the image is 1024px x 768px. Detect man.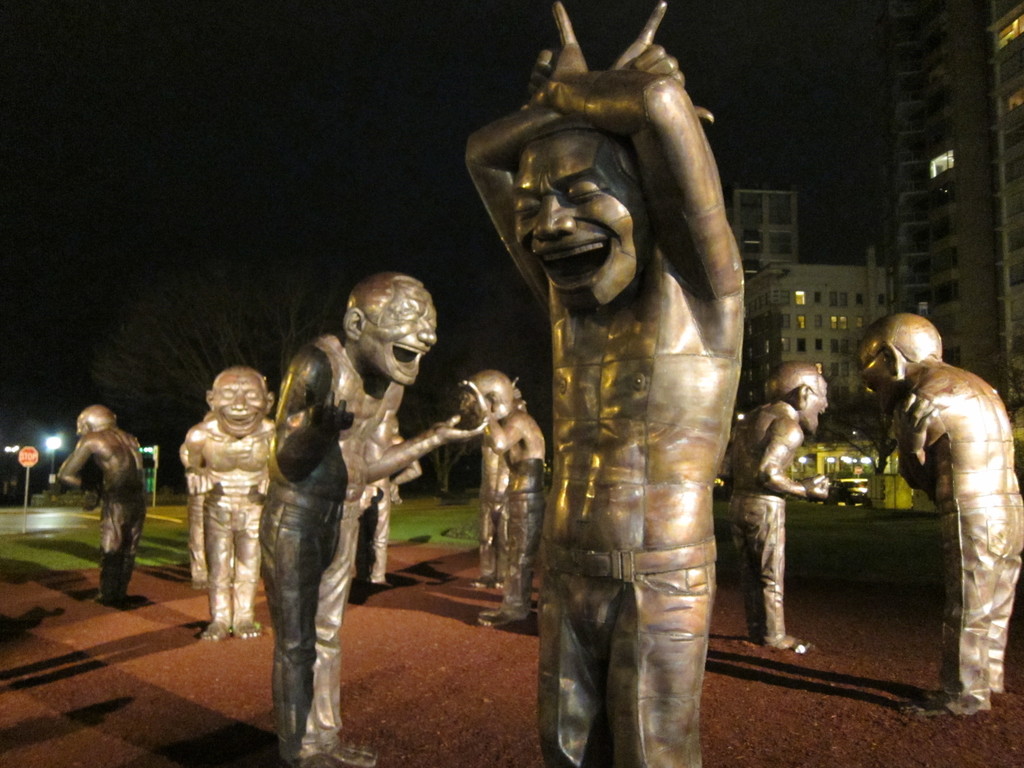
Detection: 472,381,515,590.
